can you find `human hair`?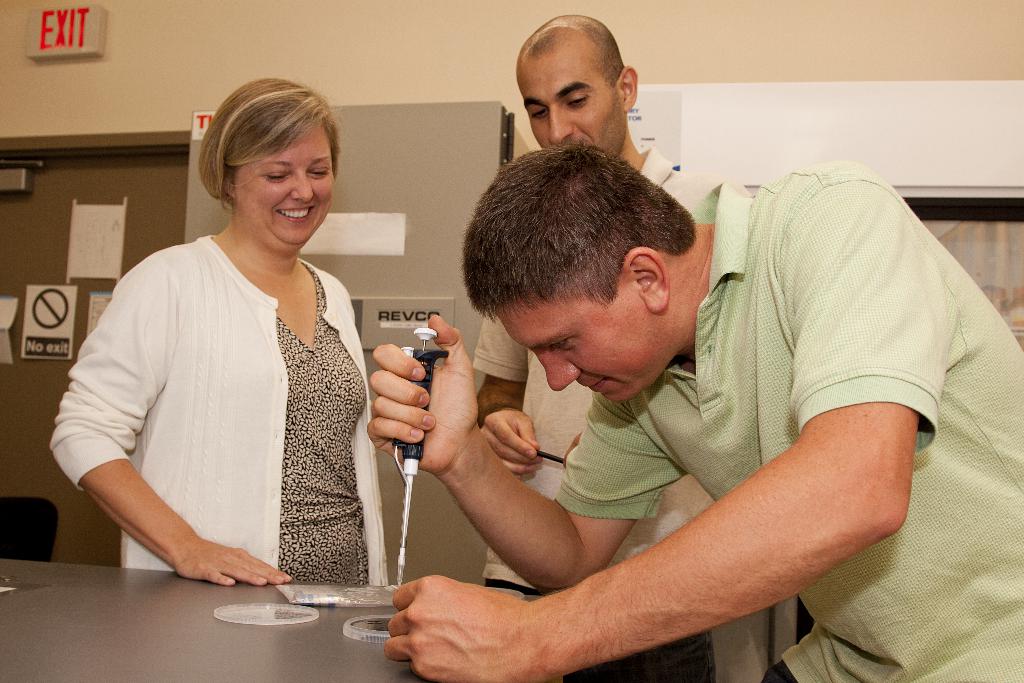
Yes, bounding box: (531,10,630,99).
